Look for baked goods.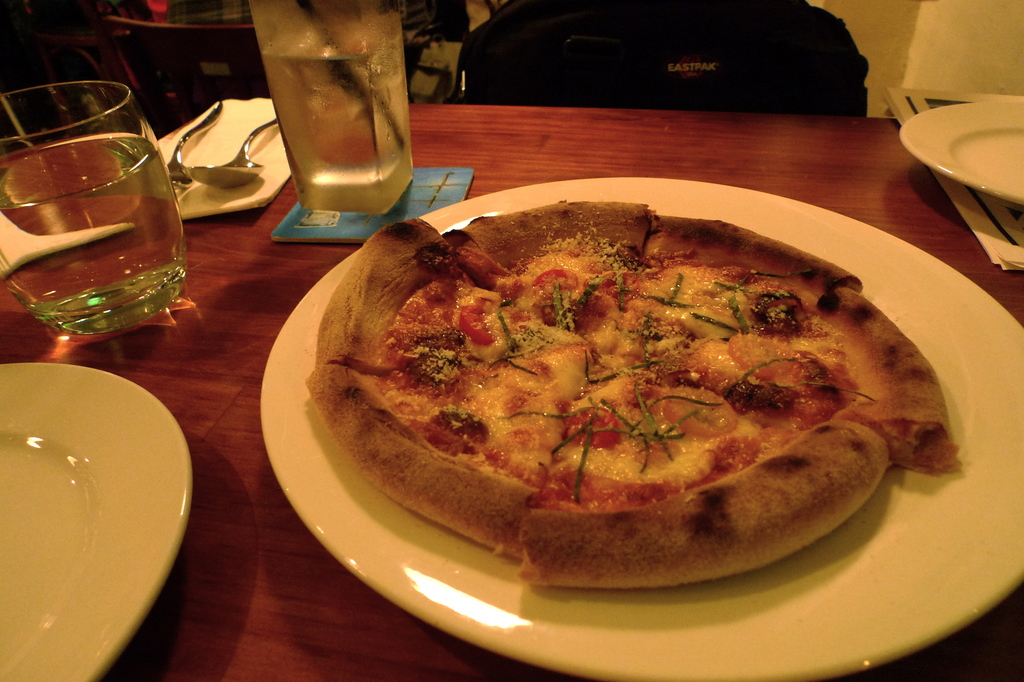
Found: box=[301, 194, 950, 590].
